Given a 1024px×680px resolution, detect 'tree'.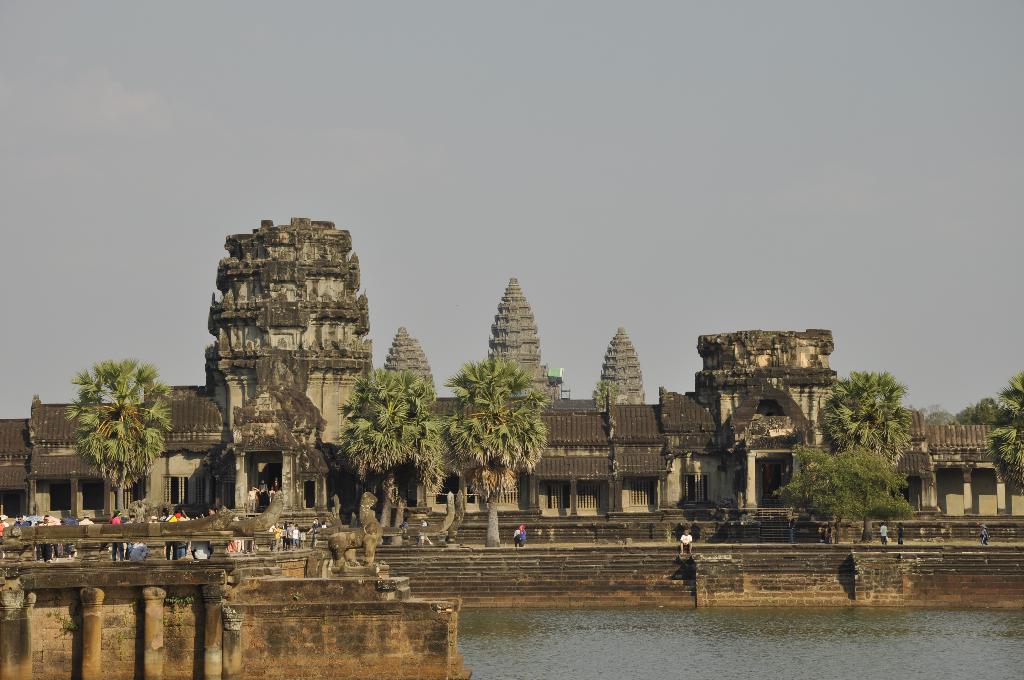
822, 373, 913, 470.
